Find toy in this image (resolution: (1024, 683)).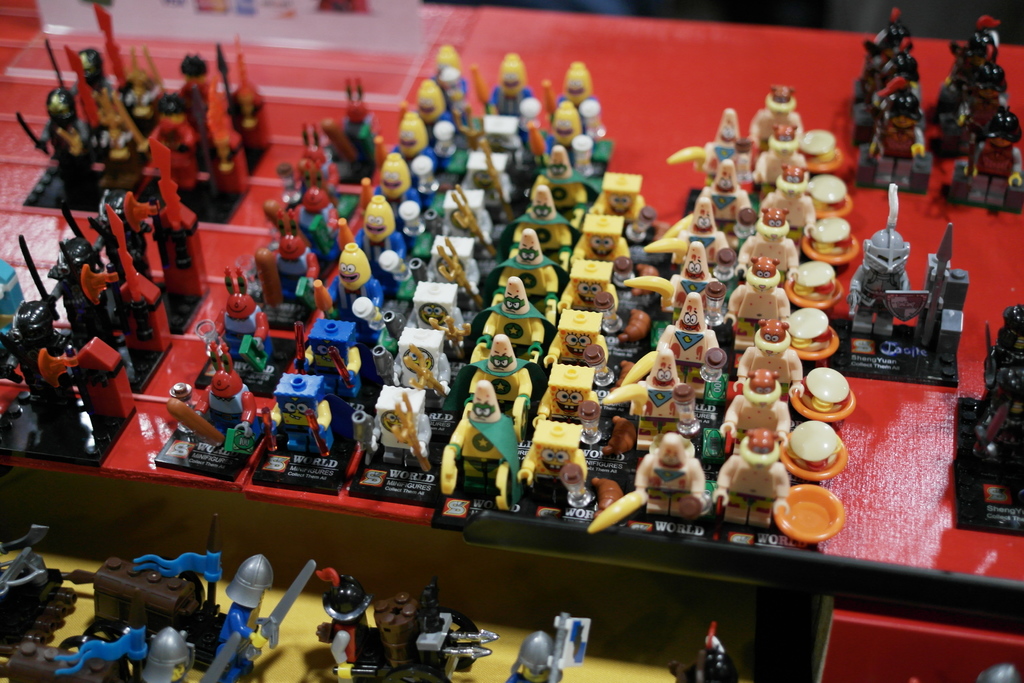
[0,514,316,682].
